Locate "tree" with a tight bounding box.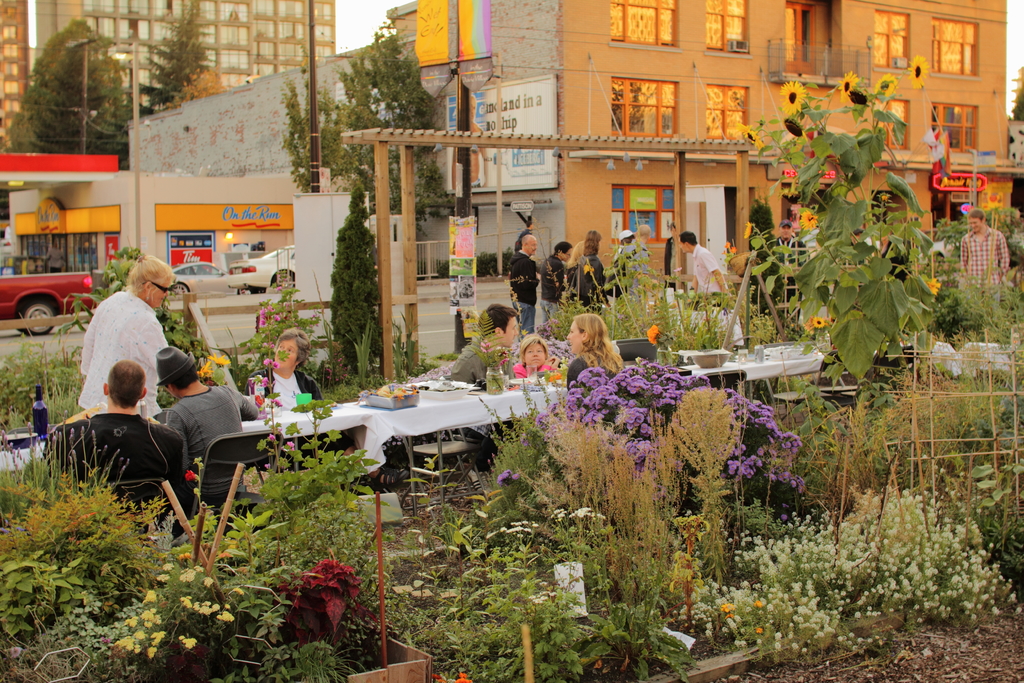
(x1=1006, y1=68, x2=1023, y2=122).
